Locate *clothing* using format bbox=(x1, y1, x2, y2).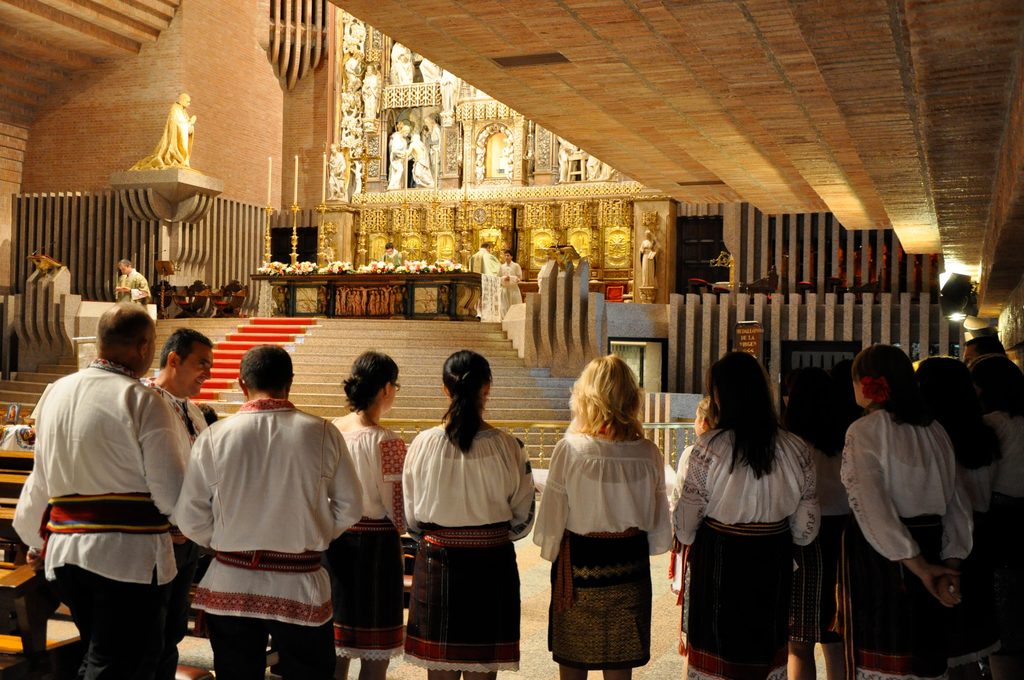
bbox=(139, 378, 209, 647).
